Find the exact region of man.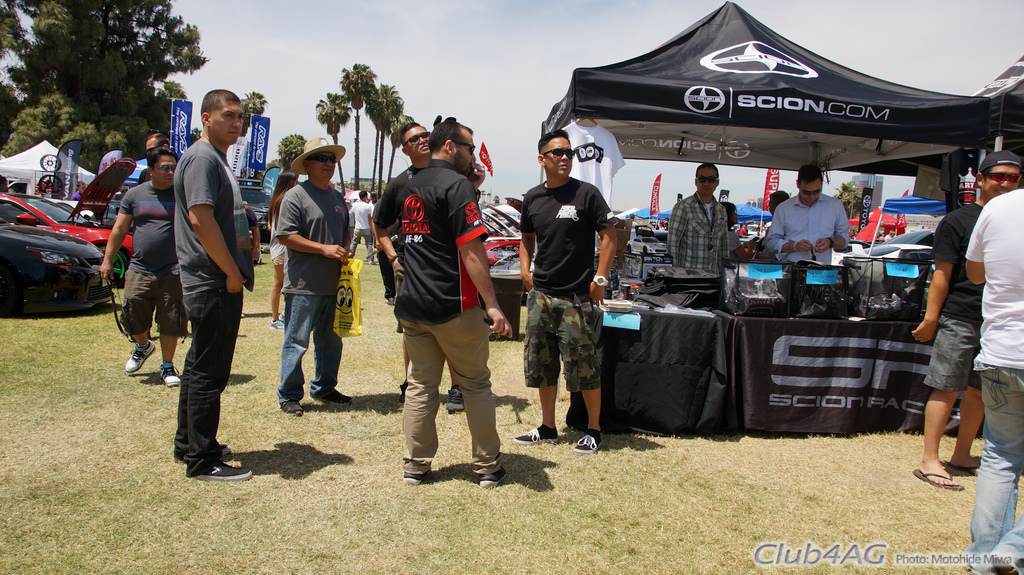
Exact region: left=518, top=127, right=616, bottom=452.
